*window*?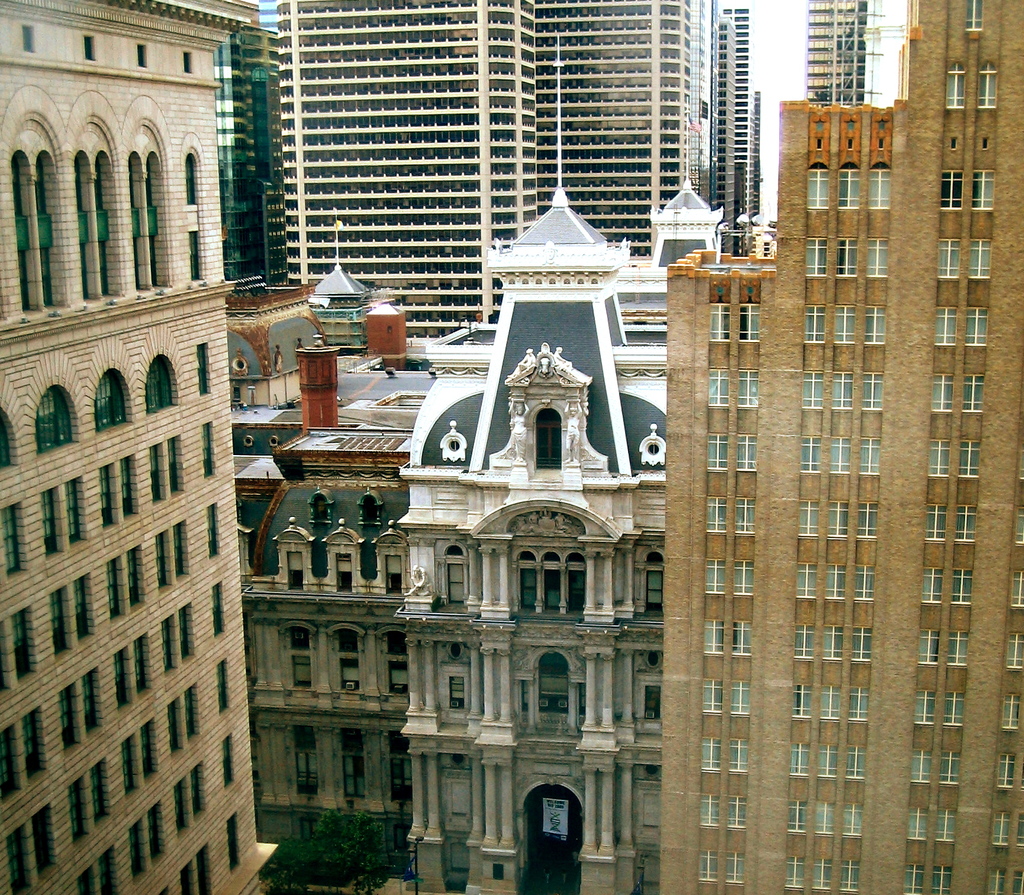
detection(77, 145, 113, 303)
